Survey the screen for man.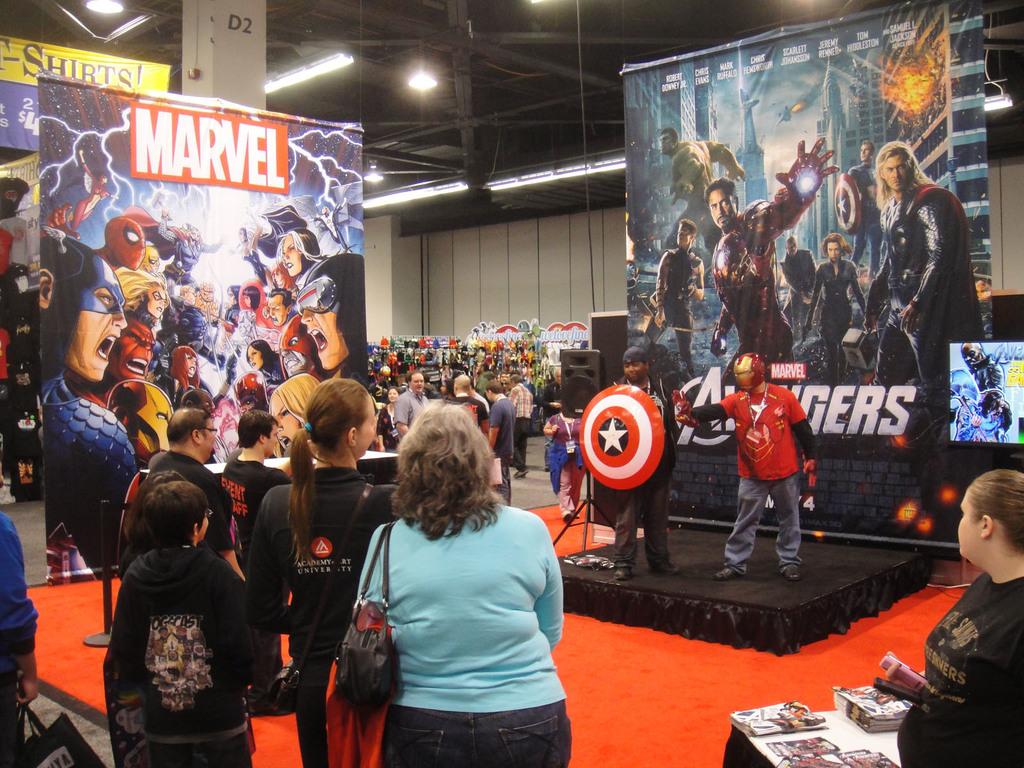
Survey found: 506, 373, 532, 472.
